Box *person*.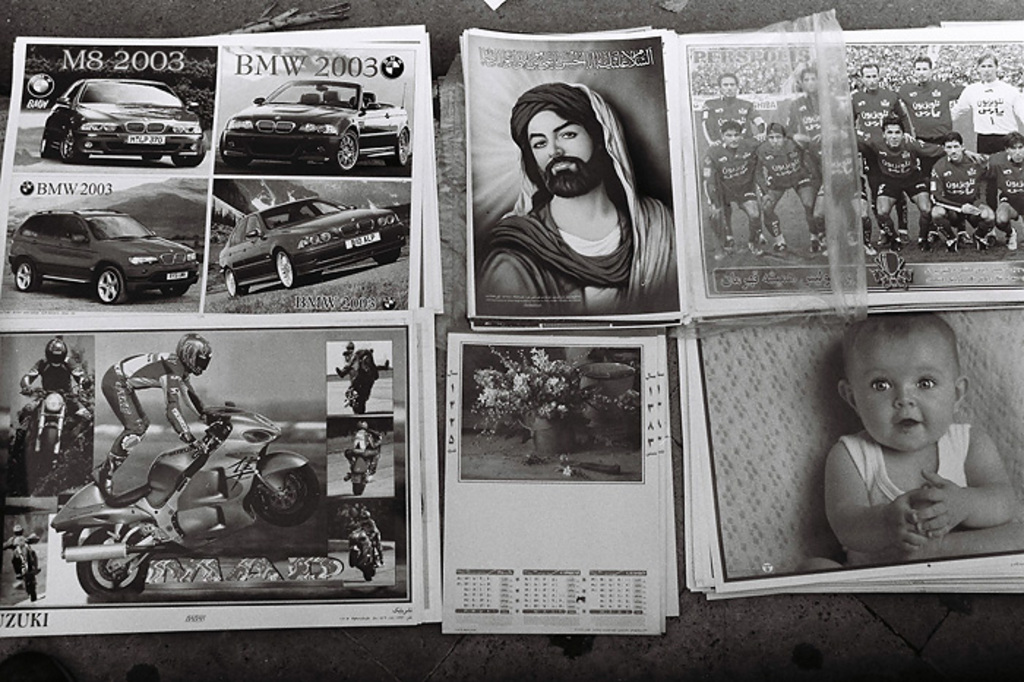
[790,316,1023,577].
